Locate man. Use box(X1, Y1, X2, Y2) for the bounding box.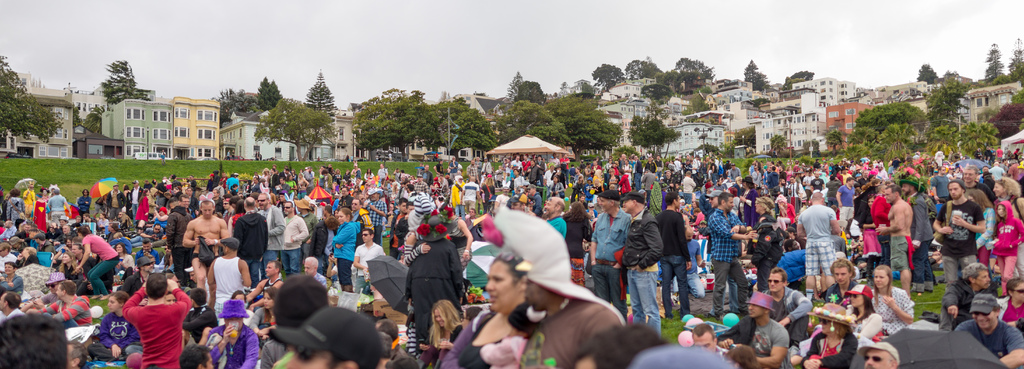
box(878, 165, 890, 179).
